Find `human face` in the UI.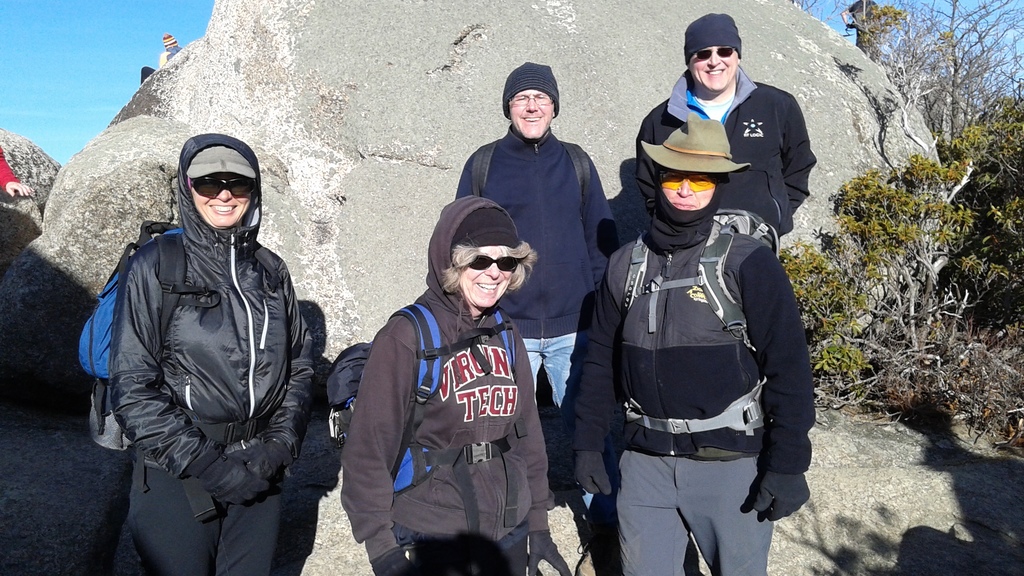
UI element at BBox(462, 244, 513, 303).
